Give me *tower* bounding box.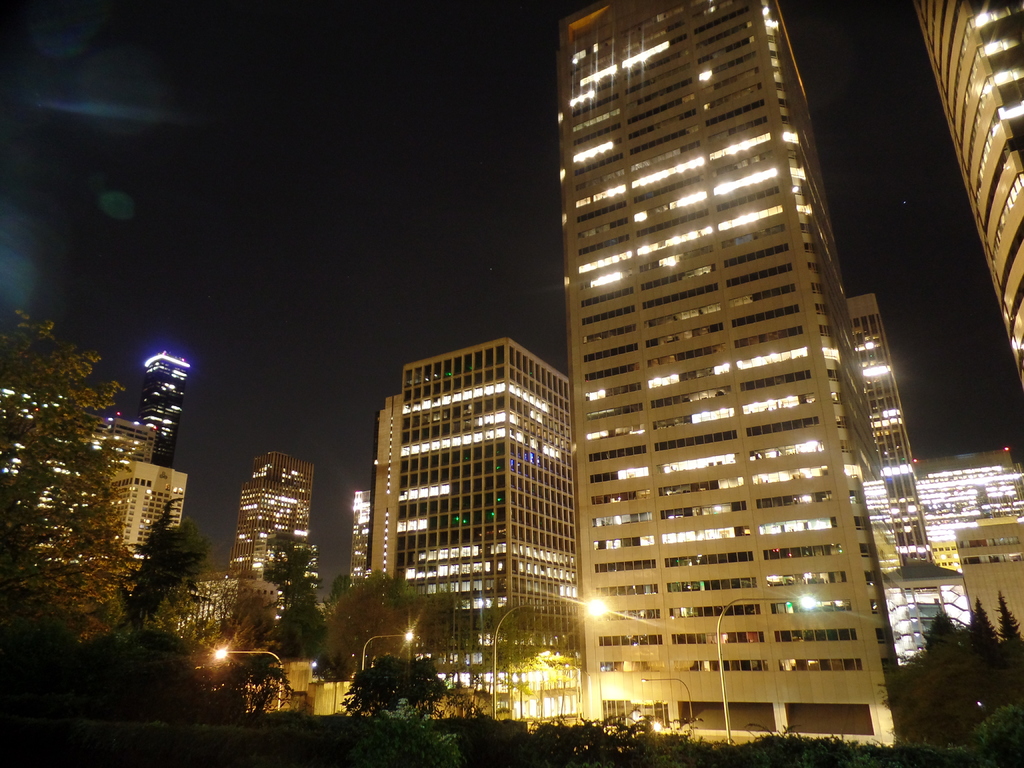
left=147, top=349, right=190, bottom=463.
